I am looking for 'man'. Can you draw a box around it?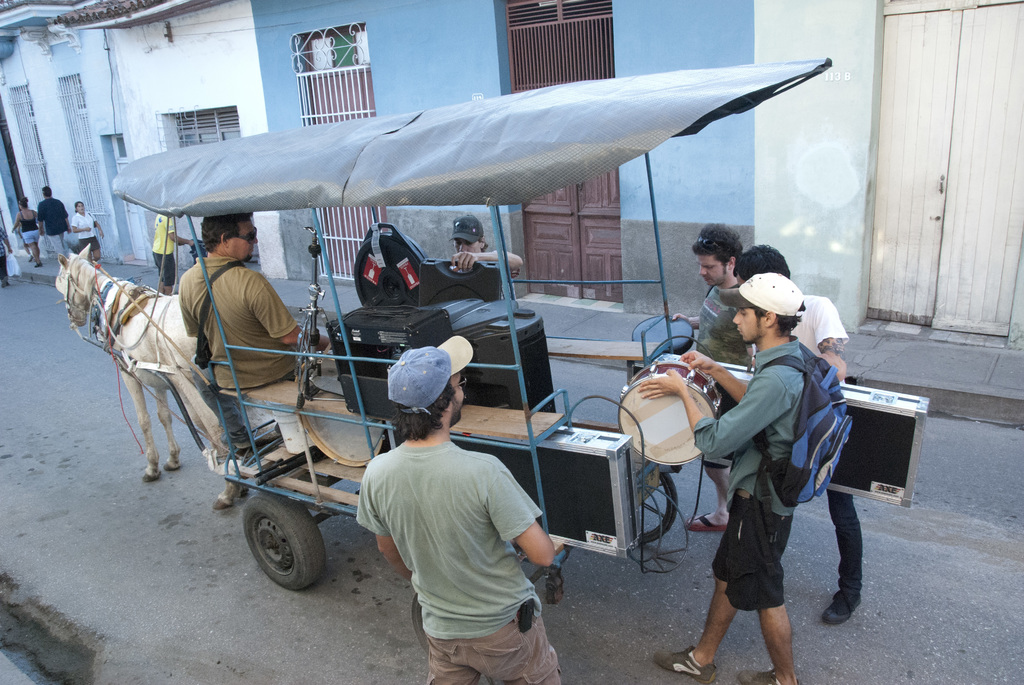
Sure, the bounding box is box(345, 329, 563, 684).
